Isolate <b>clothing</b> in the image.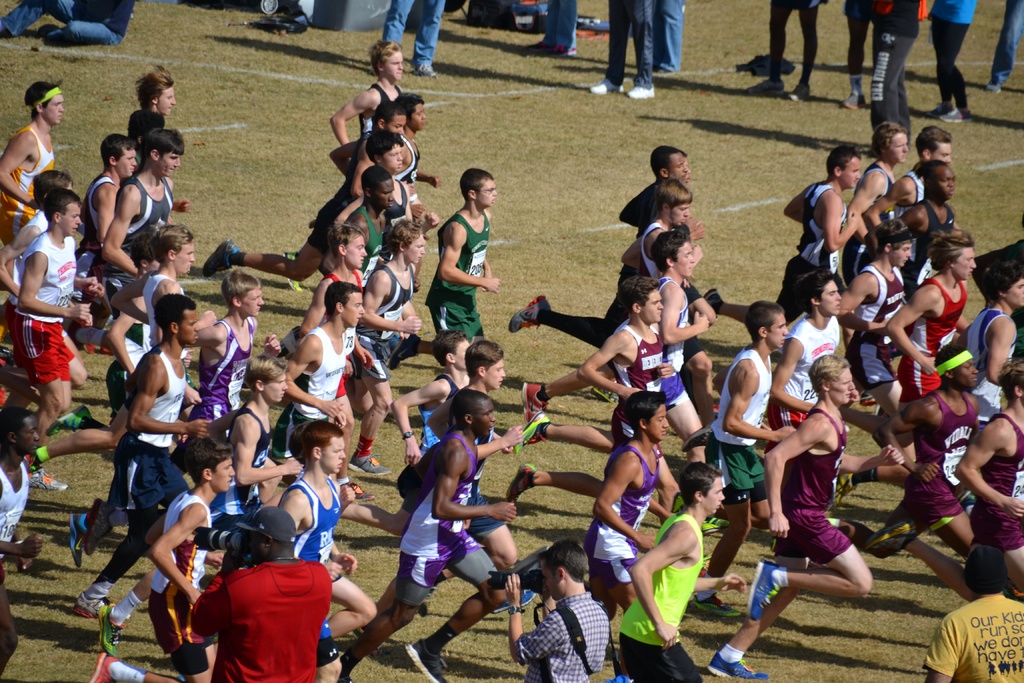
Isolated region: {"x1": 716, "y1": 345, "x2": 770, "y2": 500}.
